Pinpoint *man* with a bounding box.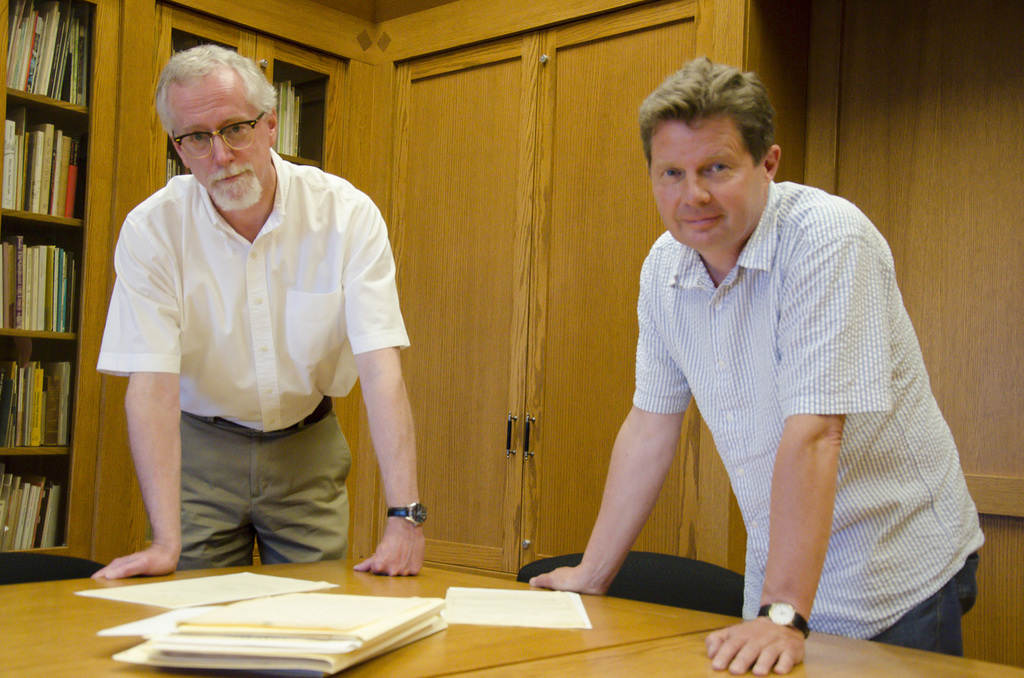
93:37:430:601.
